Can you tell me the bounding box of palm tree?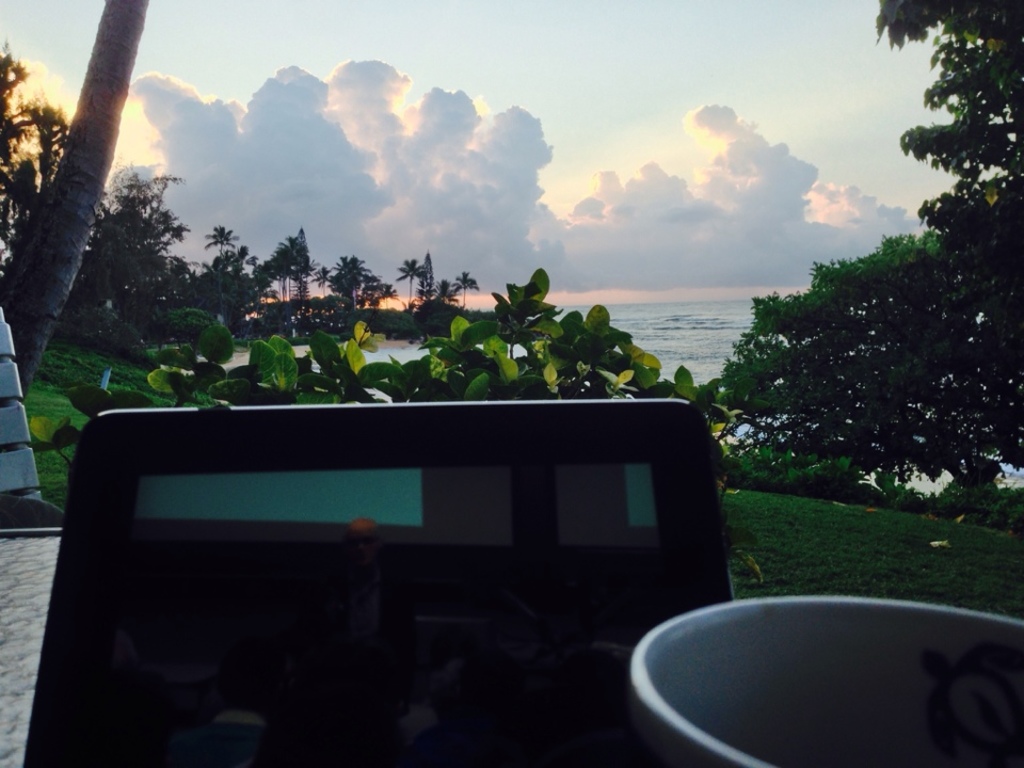
locate(395, 255, 431, 310).
